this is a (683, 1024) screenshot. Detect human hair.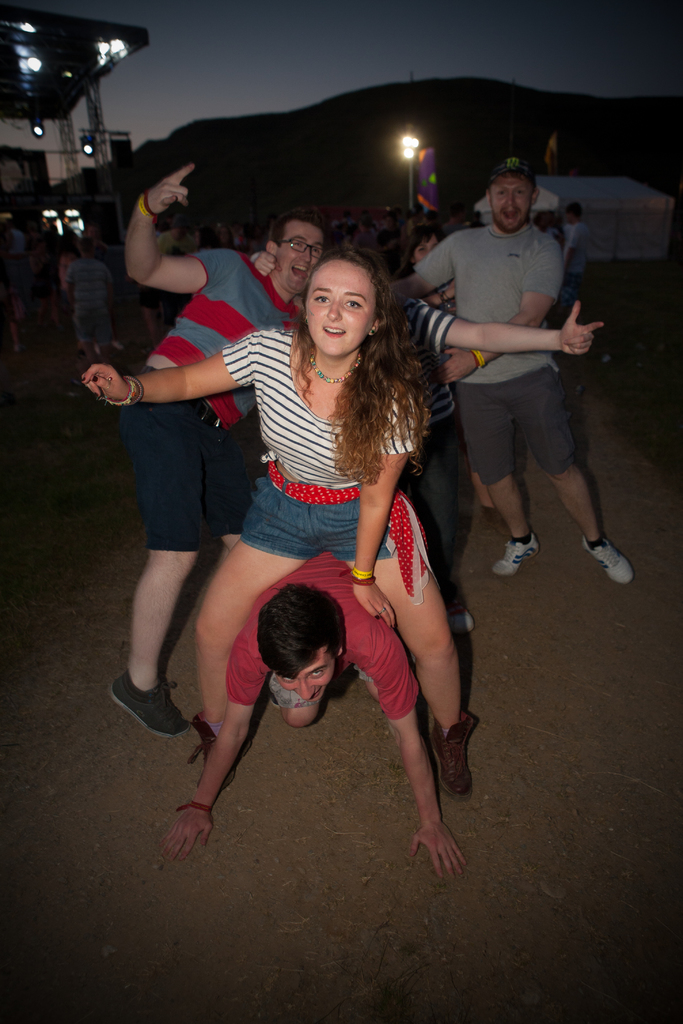
bbox=(563, 201, 582, 220).
